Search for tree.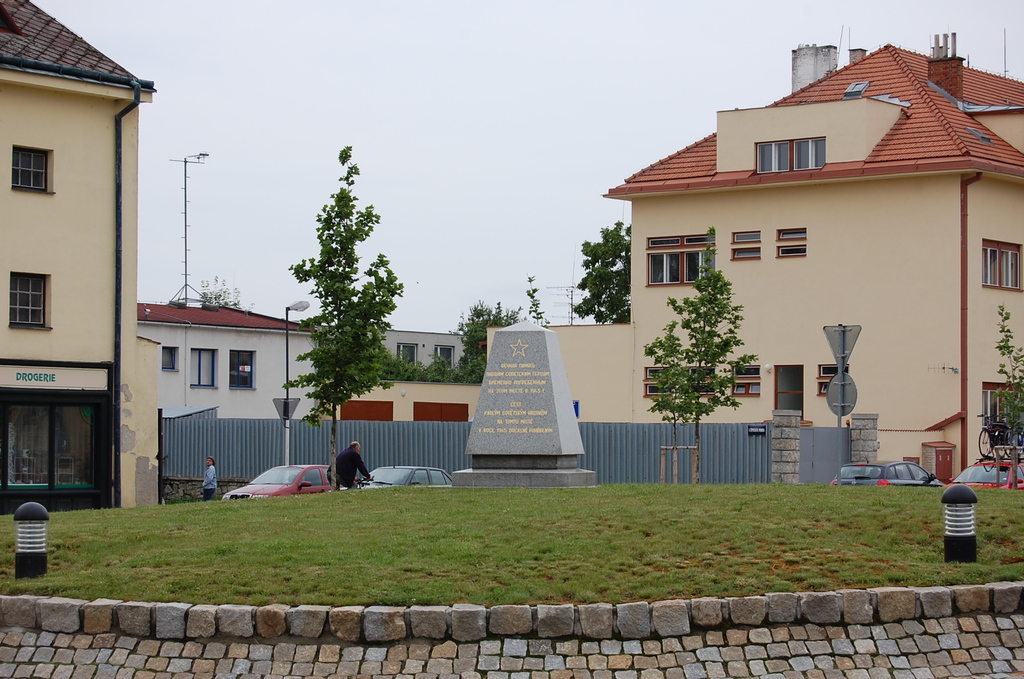
Found at pyautogui.locateOnScreen(993, 302, 1023, 489).
